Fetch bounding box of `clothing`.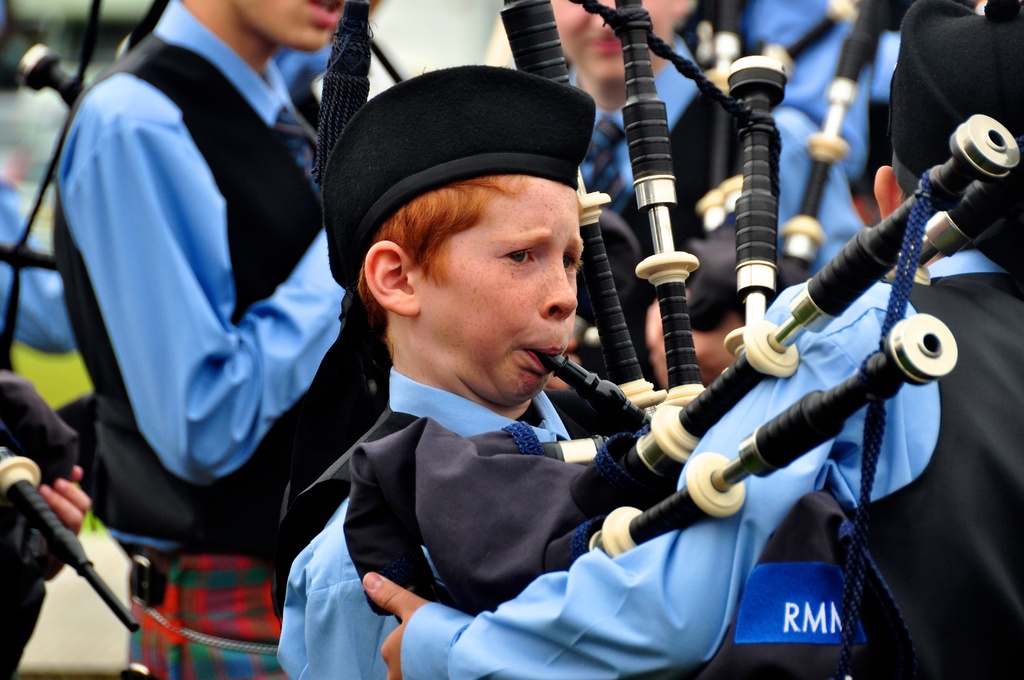
Bbox: {"x1": 0, "y1": 166, "x2": 70, "y2": 679}.
